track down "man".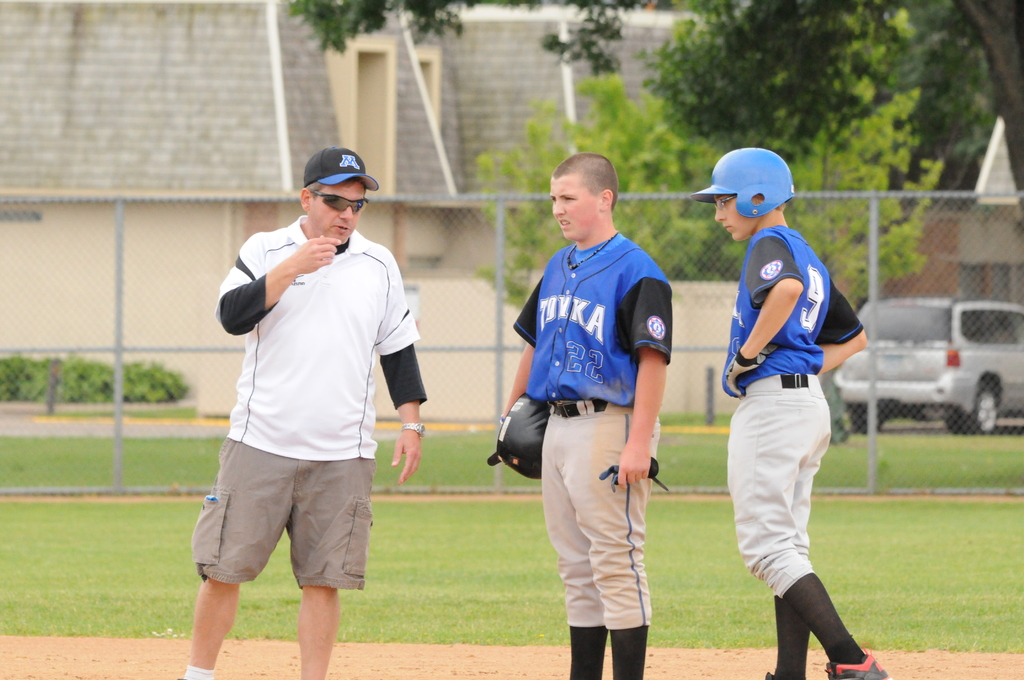
Tracked to 483, 149, 680, 679.
